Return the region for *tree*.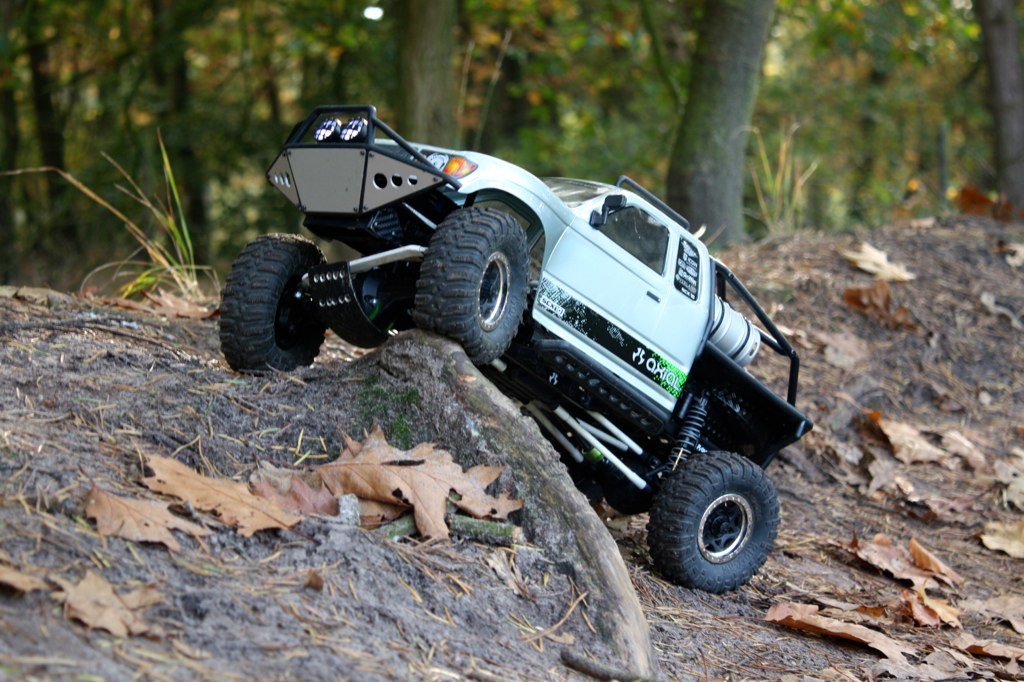
rect(111, 0, 259, 271).
